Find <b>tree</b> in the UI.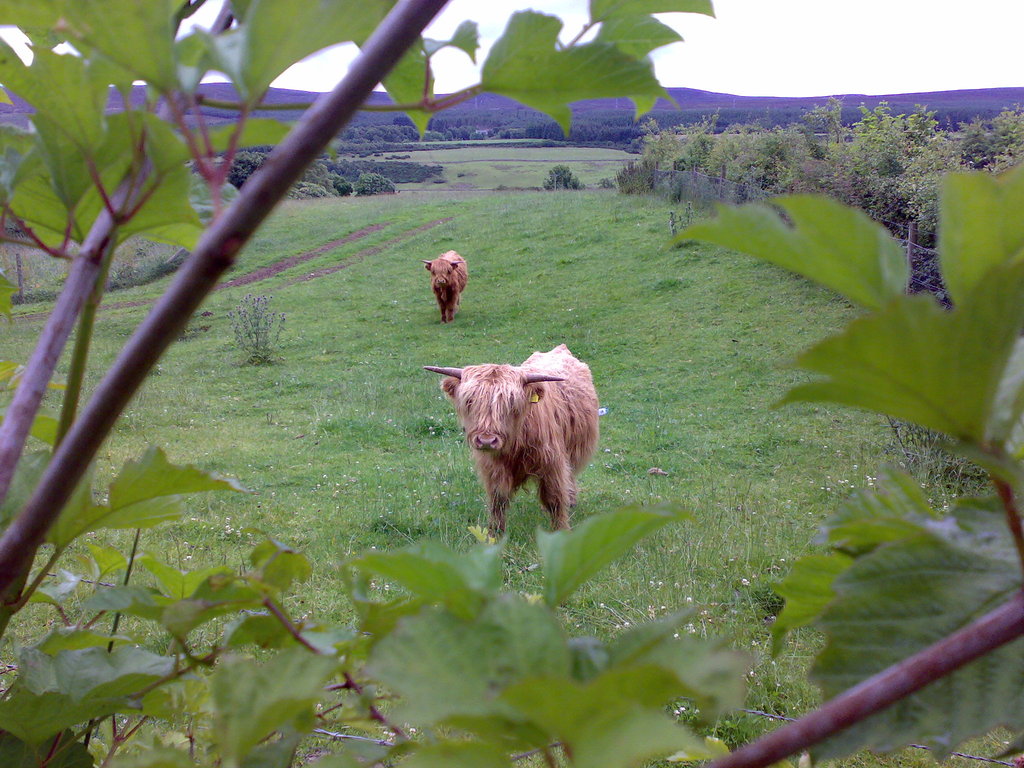
UI element at (x1=0, y1=0, x2=1023, y2=767).
